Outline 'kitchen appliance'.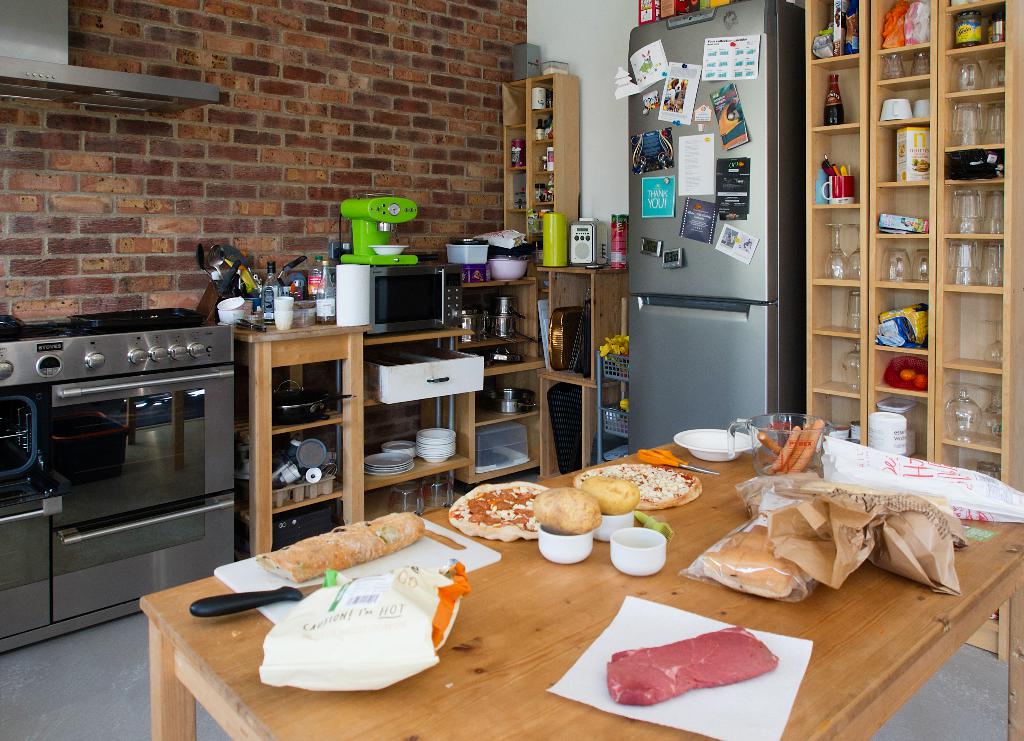
Outline: detection(610, 216, 630, 270).
